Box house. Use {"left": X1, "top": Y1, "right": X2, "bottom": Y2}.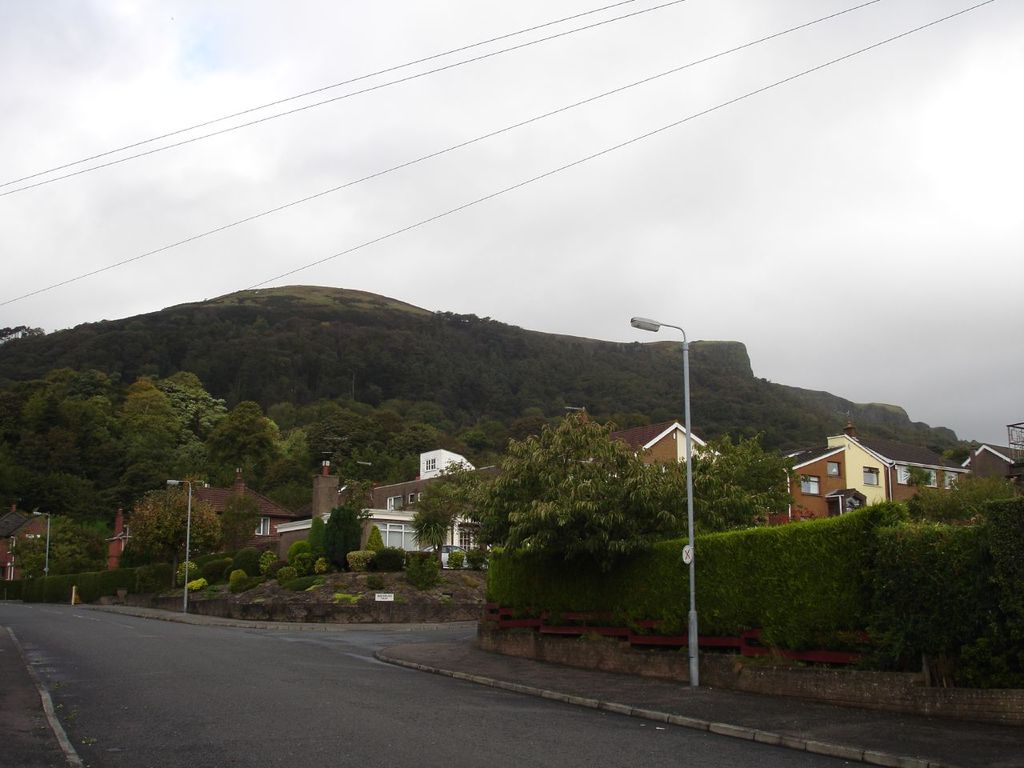
{"left": 943, "top": 430, "right": 1023, "bottom": 486}.
